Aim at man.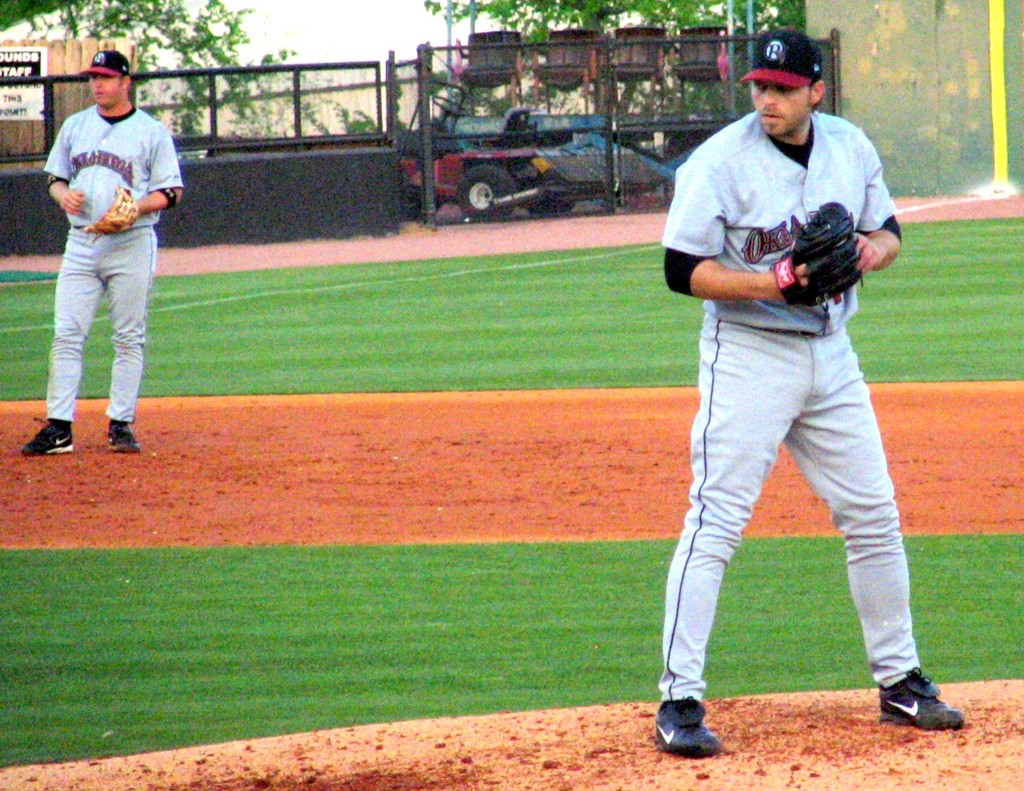
Aimed at [x1=37, y1=51, x2=179, y2=463].
